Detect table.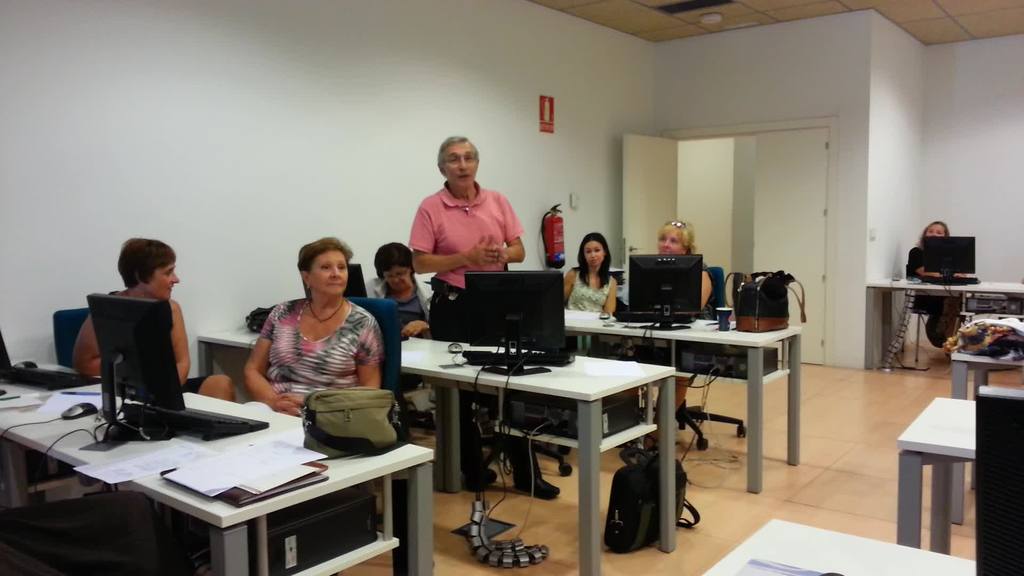
Detected at bbox(195, 332, 674, 575).
